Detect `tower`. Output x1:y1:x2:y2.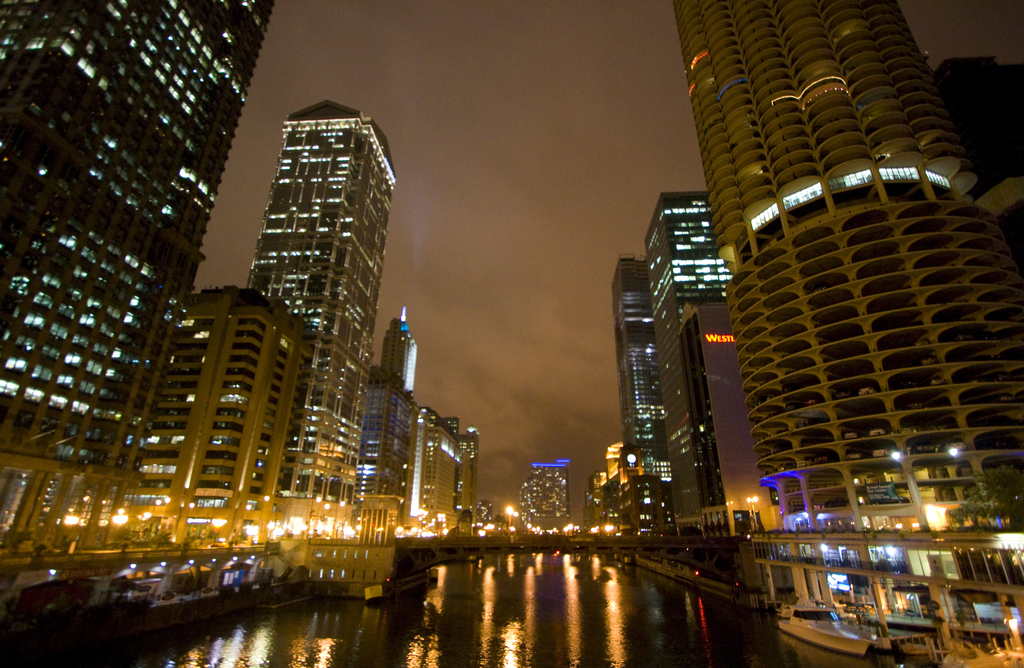
668:0:1023:633.
